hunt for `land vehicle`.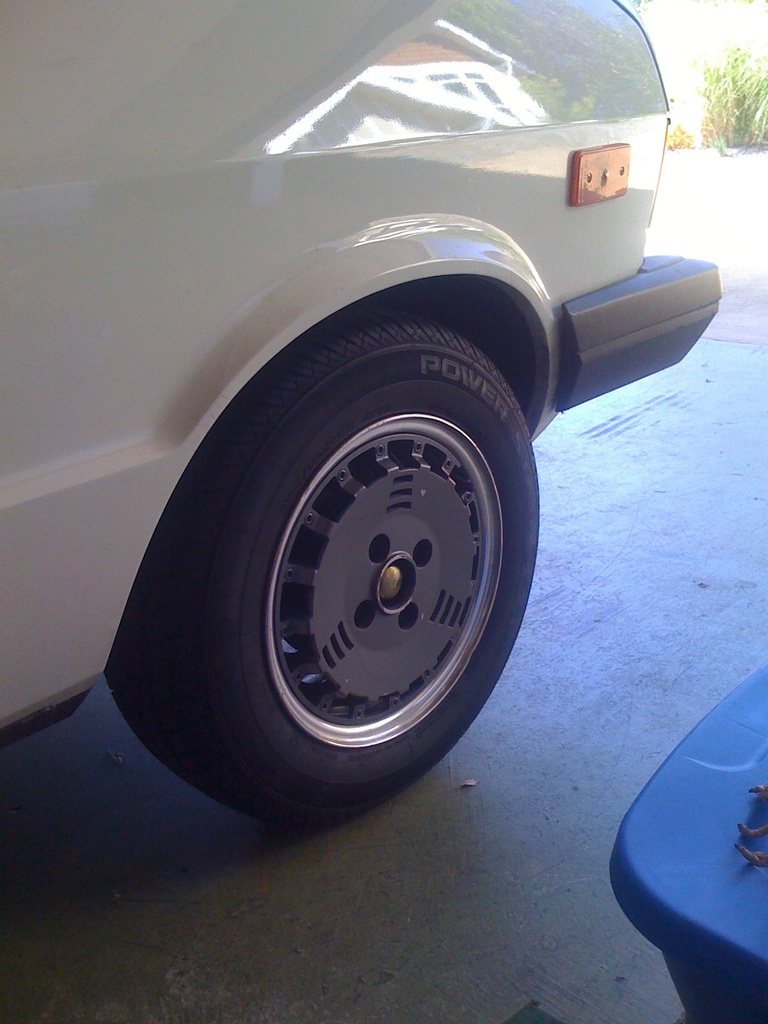
Hunted down at [72, 0, 742, 887].
